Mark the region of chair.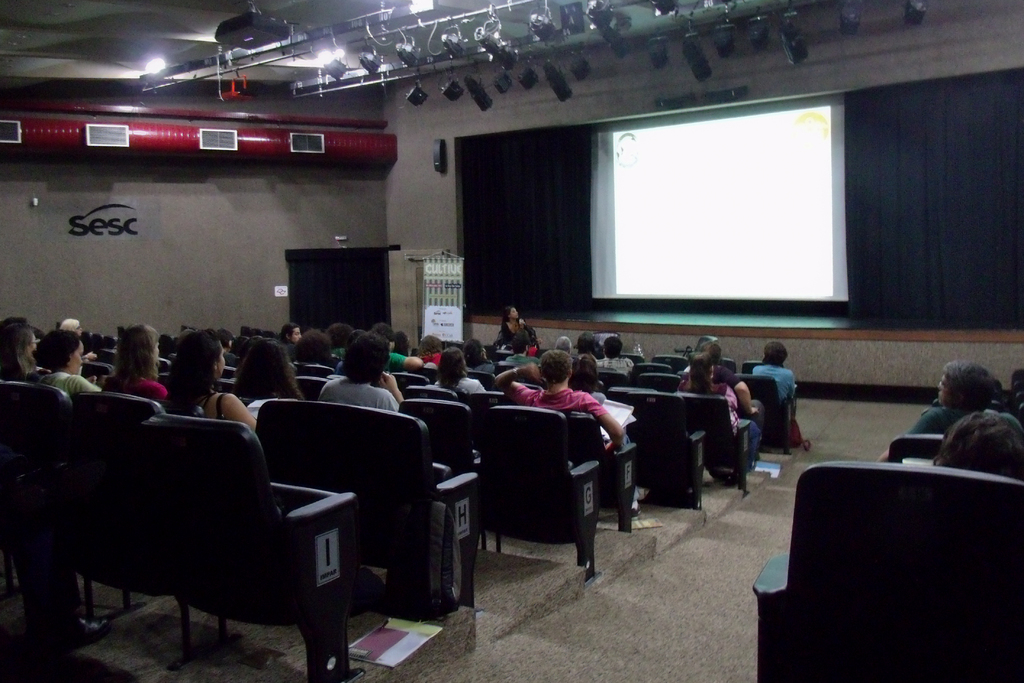
Region: (650, 353, 692, 370).
